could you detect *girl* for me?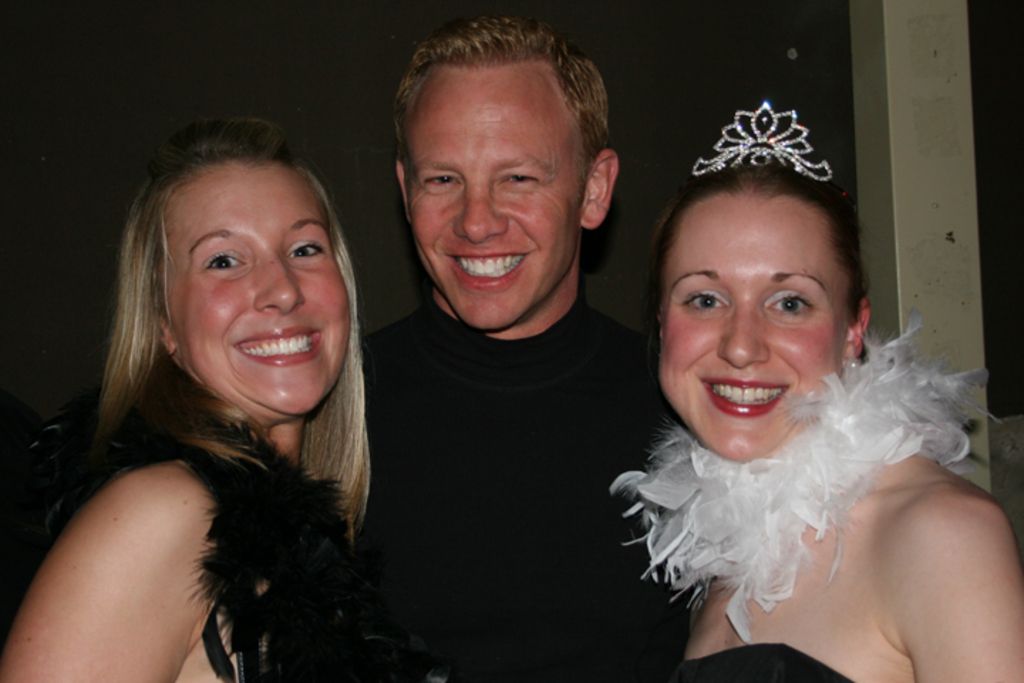
Detection result: region(0, 118, 374, 682).
